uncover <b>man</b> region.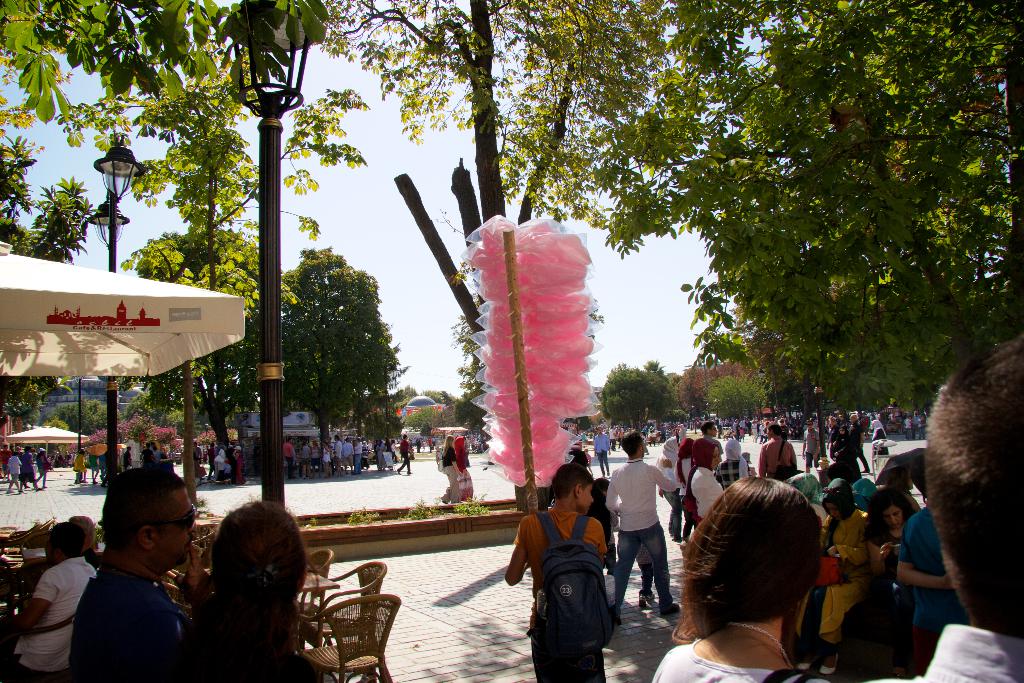
Uncovered: select_region(699, 420, 724, 456).
